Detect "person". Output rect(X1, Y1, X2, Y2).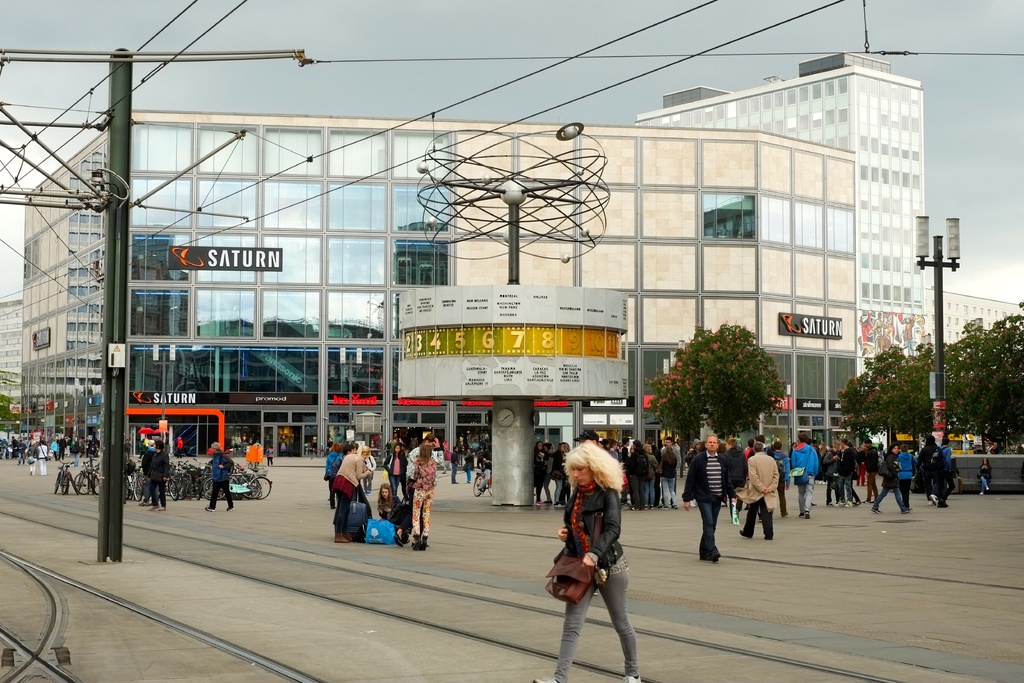
rect(404, 432, 445, 481).
